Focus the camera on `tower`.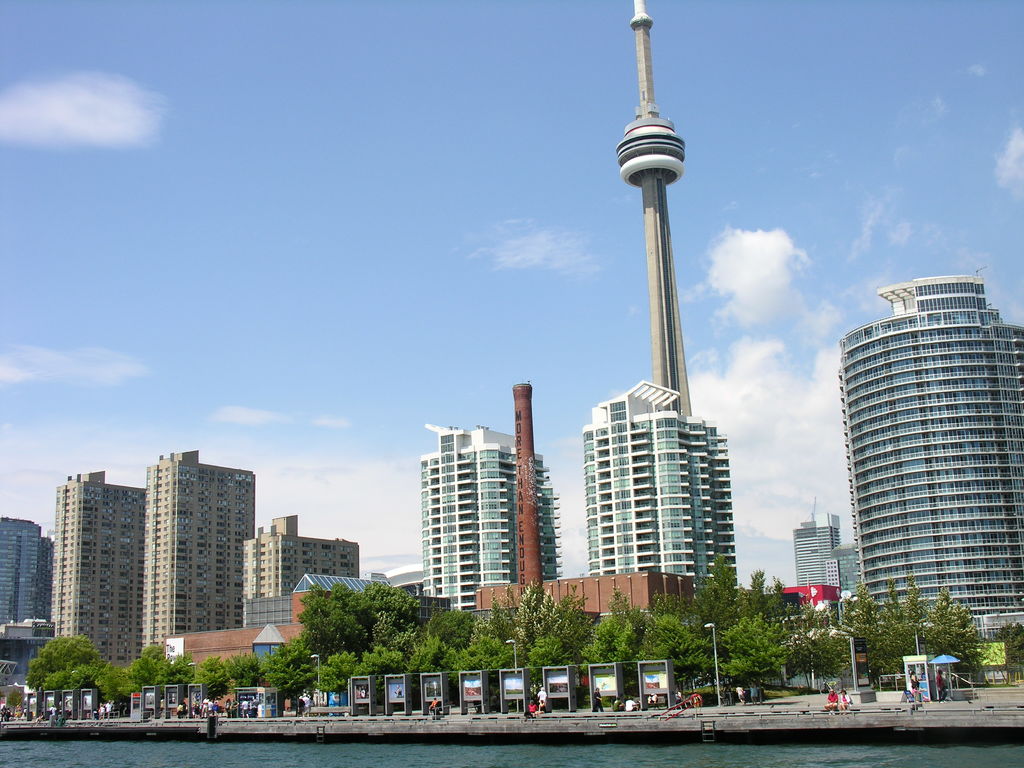
Focus region: crop(239, 518, 351, 636).
